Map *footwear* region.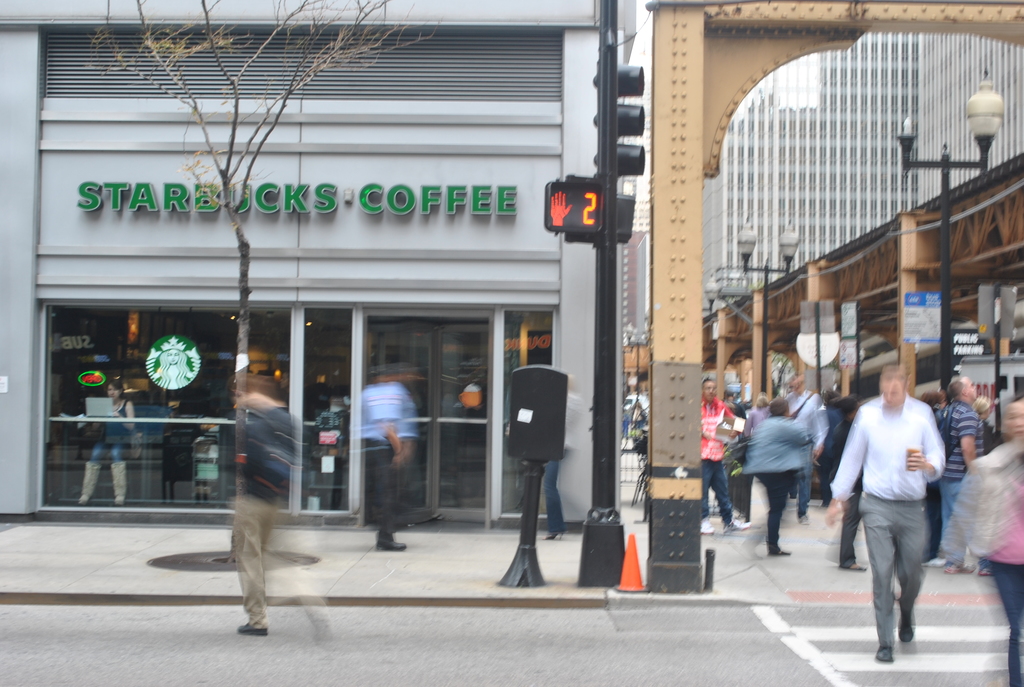
Mapped to pyautogui.locateOnScreen(372, 525, 409, 553).
